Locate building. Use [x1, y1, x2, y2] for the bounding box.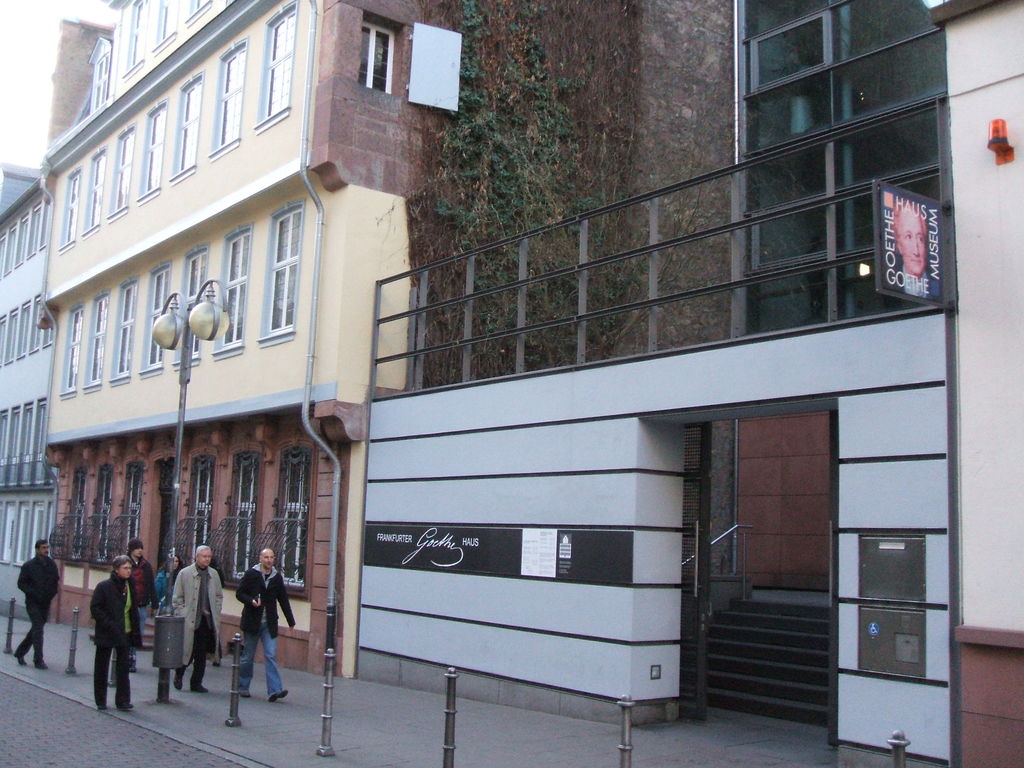
[0, 160, 52, 621].
